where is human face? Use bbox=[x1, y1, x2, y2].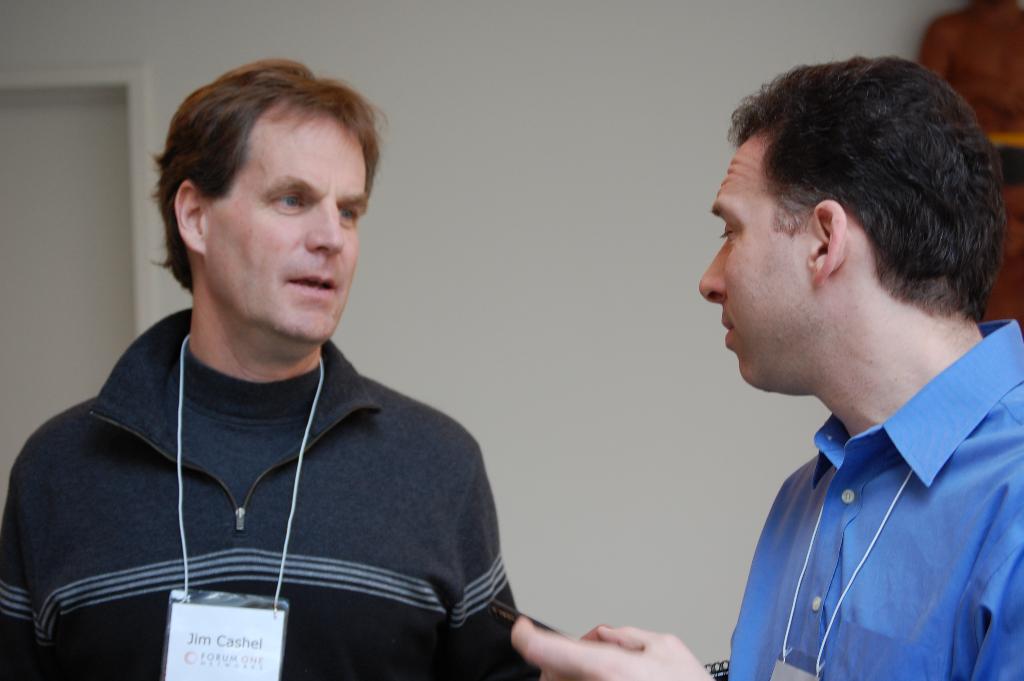
bbox=[198, 115, 374, 343].
